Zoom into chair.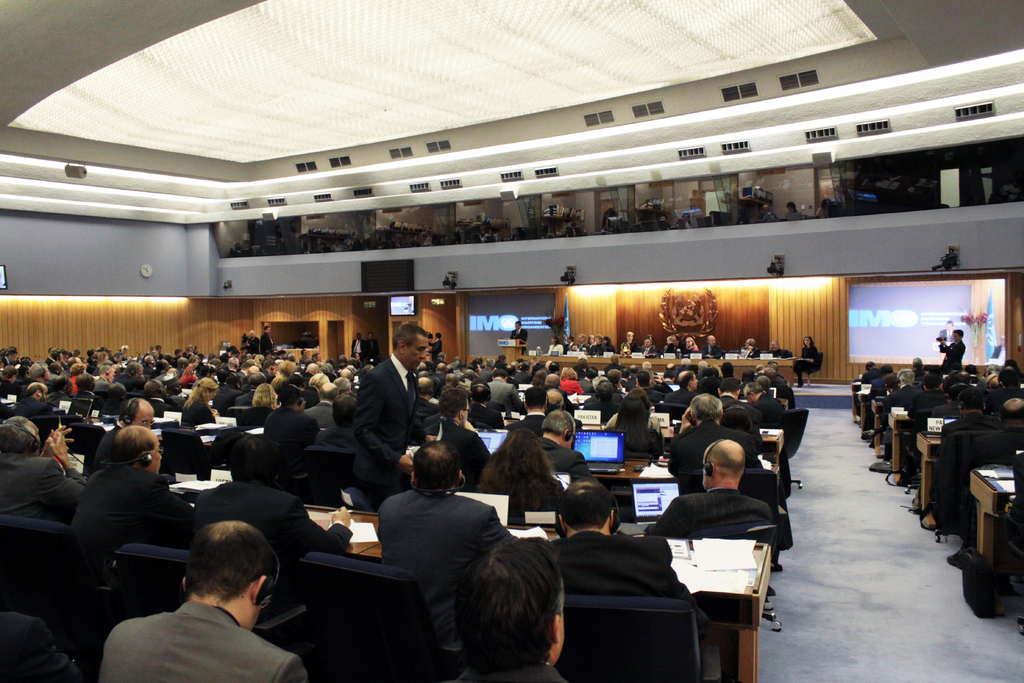
Zoom target: 650 402 689 420.
